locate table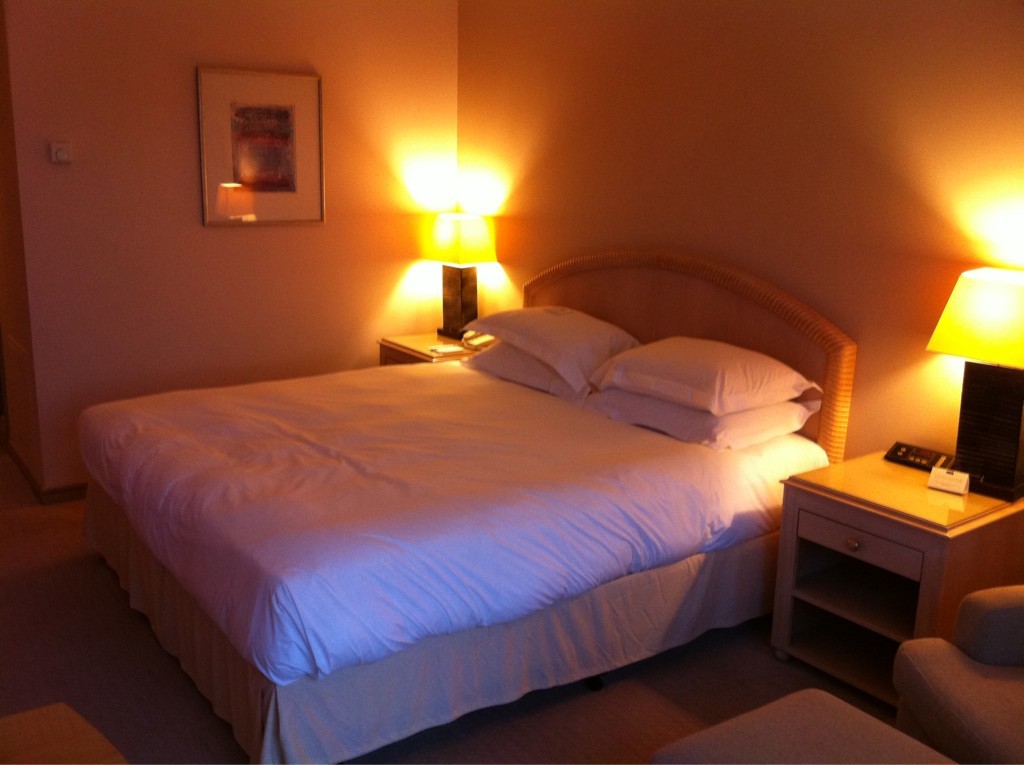
detection(762, 448, 1000, 705)
